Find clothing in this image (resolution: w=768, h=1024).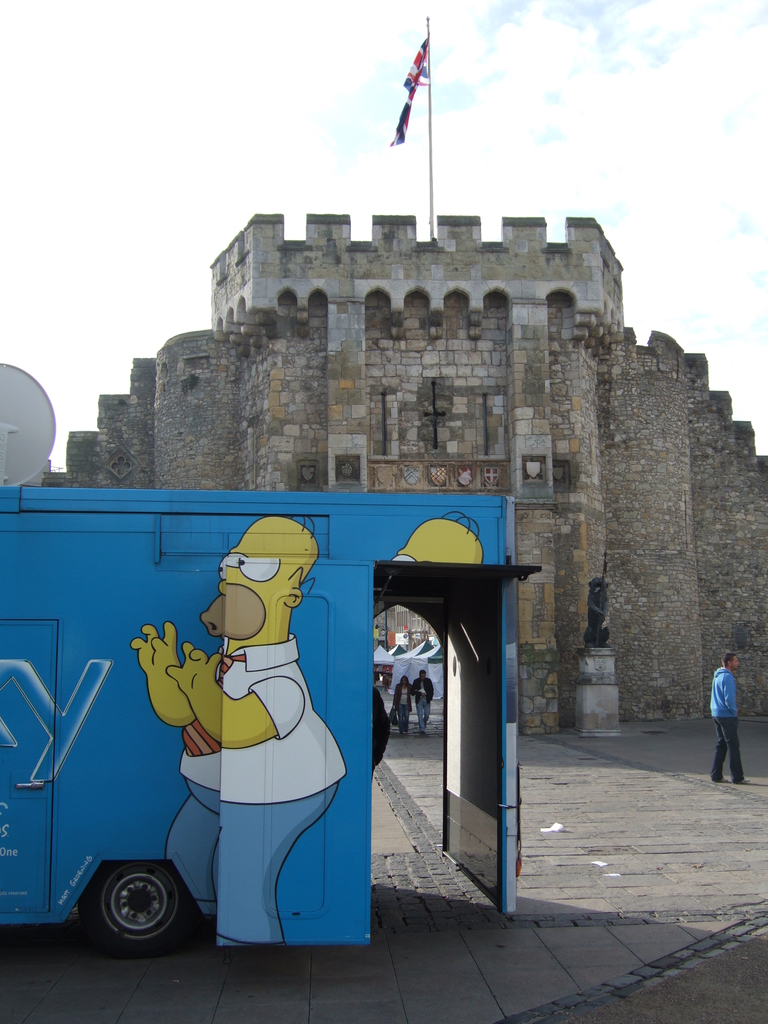
left=712, top=652, right=737, bottom=717.
